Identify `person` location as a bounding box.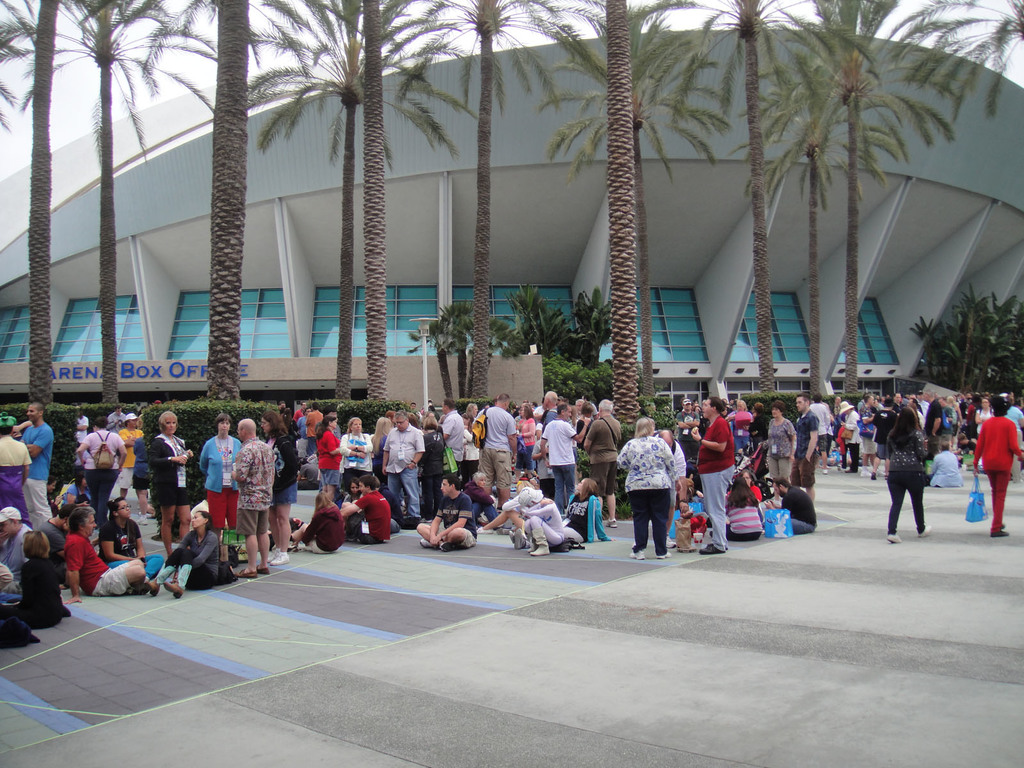
<region>774, 476, 822, 540</region>.
